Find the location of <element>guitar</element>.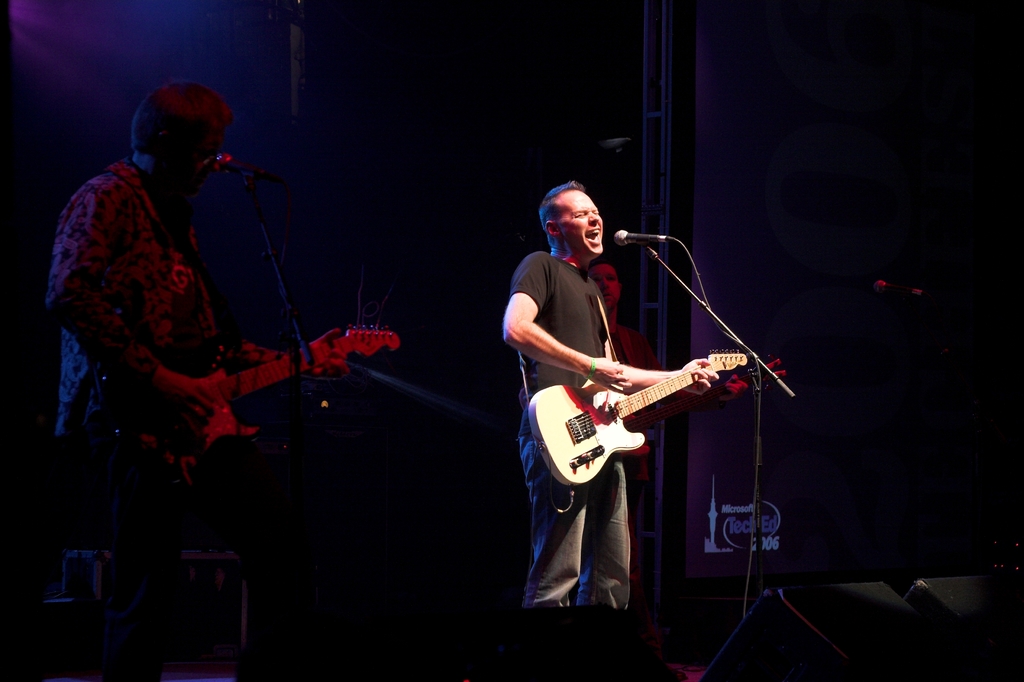
Location: left=140, top=322, right=401, bottom=455.
